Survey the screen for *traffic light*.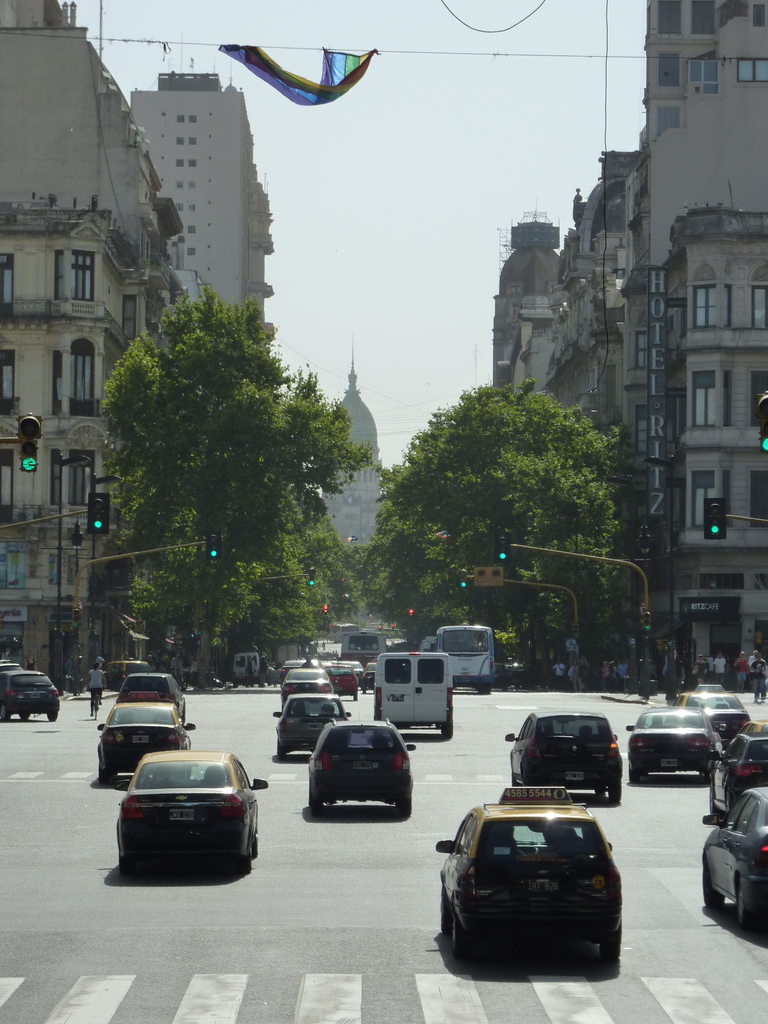
Survey found: (x1=494, y1=533, x2=511, y2=561).
